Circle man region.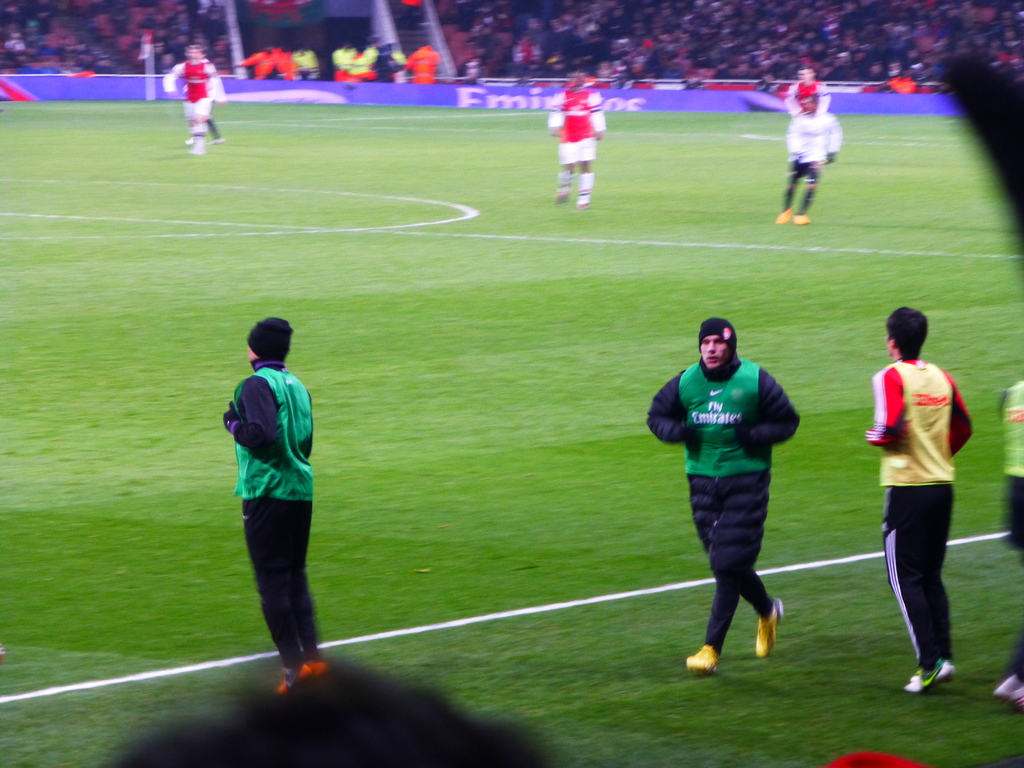
Region: [x1=863, y1=305, x2=975, y2=696].
